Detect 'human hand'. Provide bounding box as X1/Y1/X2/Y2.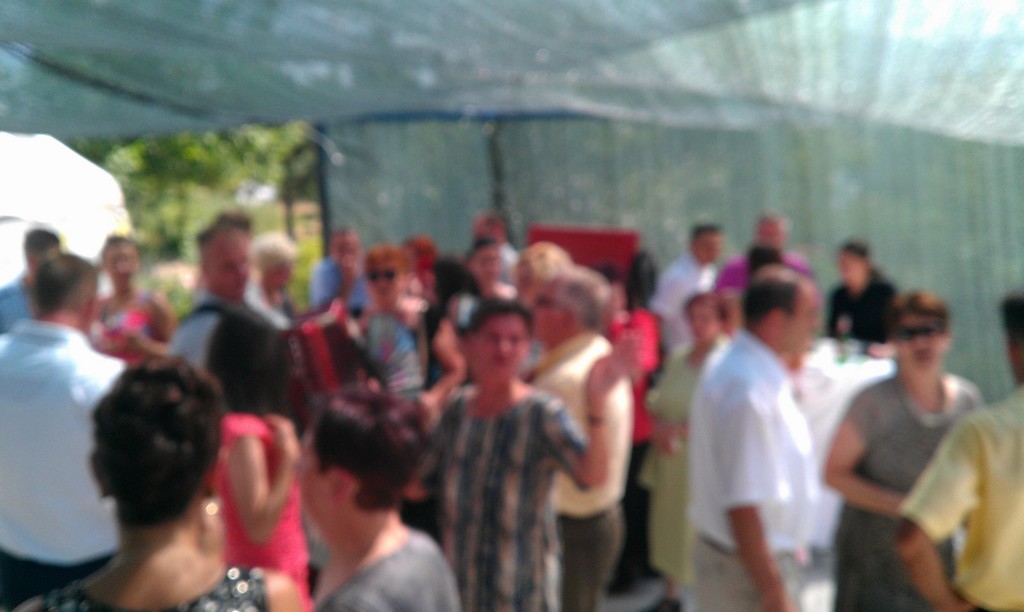
869/343/888/359.
